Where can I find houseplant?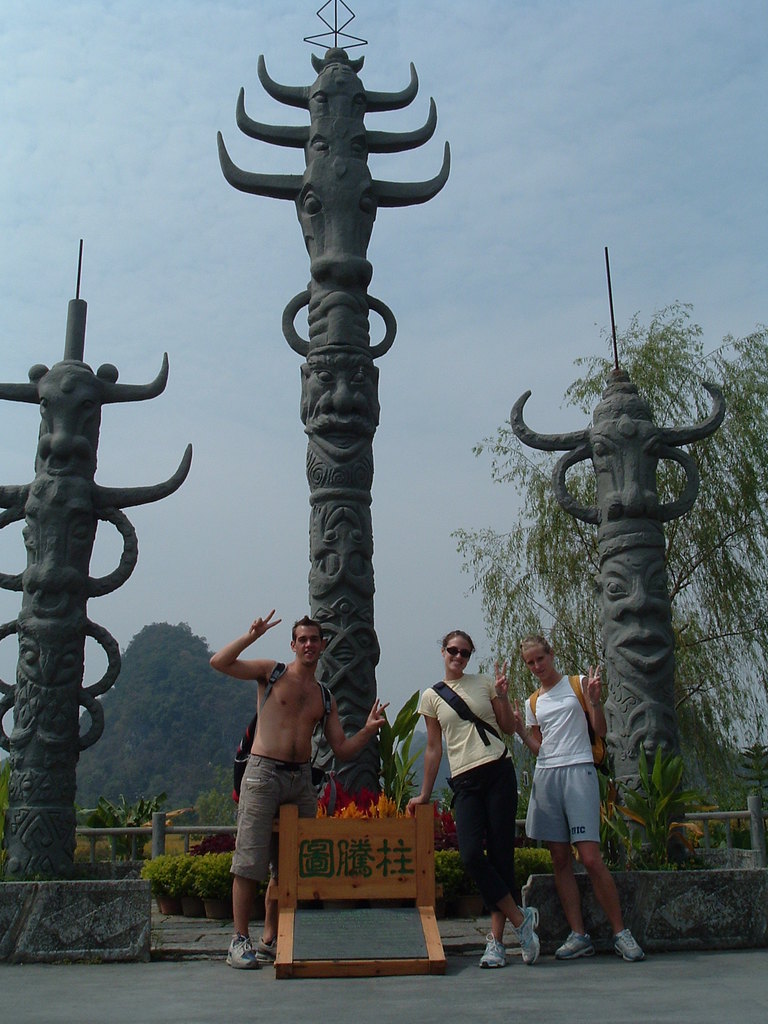
You can find it at 741/734/767/806.
